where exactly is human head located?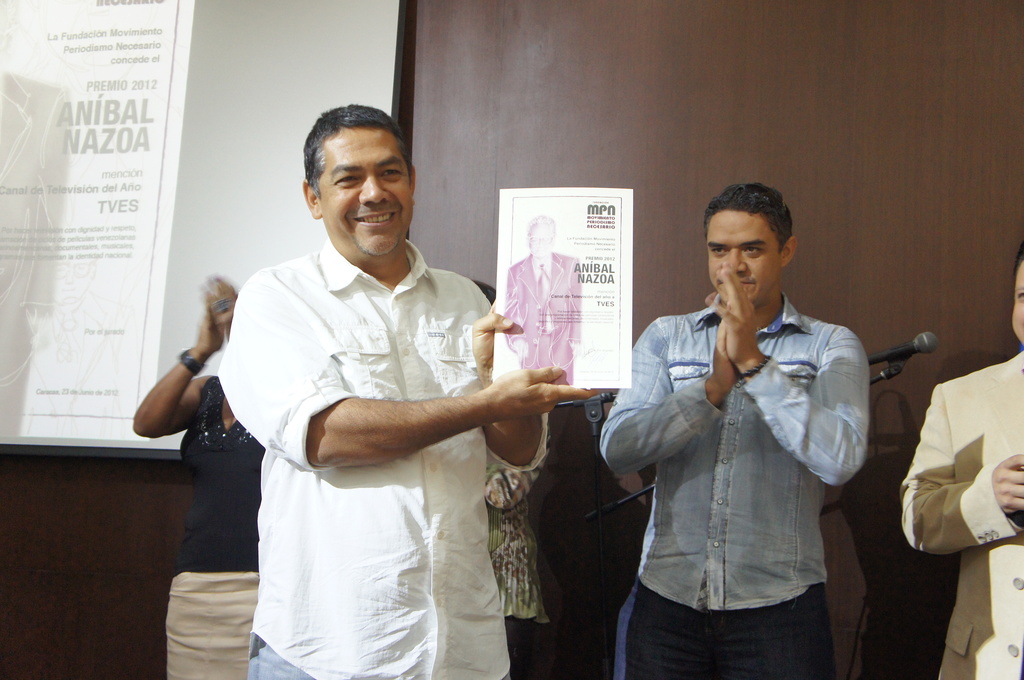
Its bounding box is <box>1008,241,1023,350</box>.
